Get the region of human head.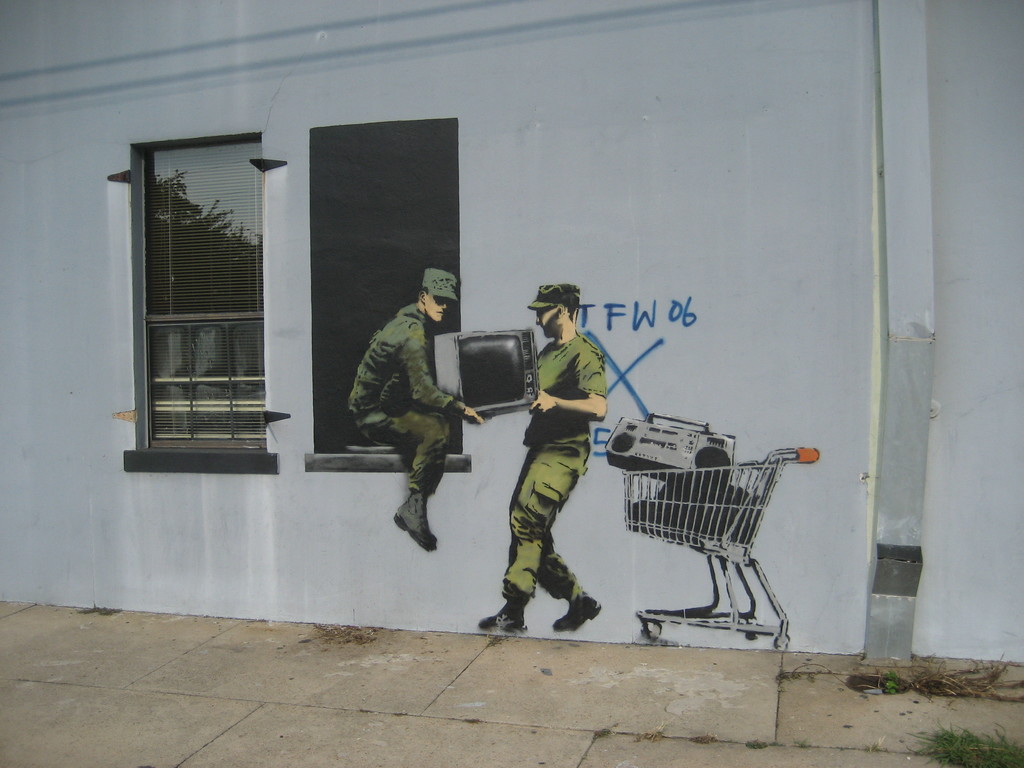
bbox(532, 286, 580, 339).
